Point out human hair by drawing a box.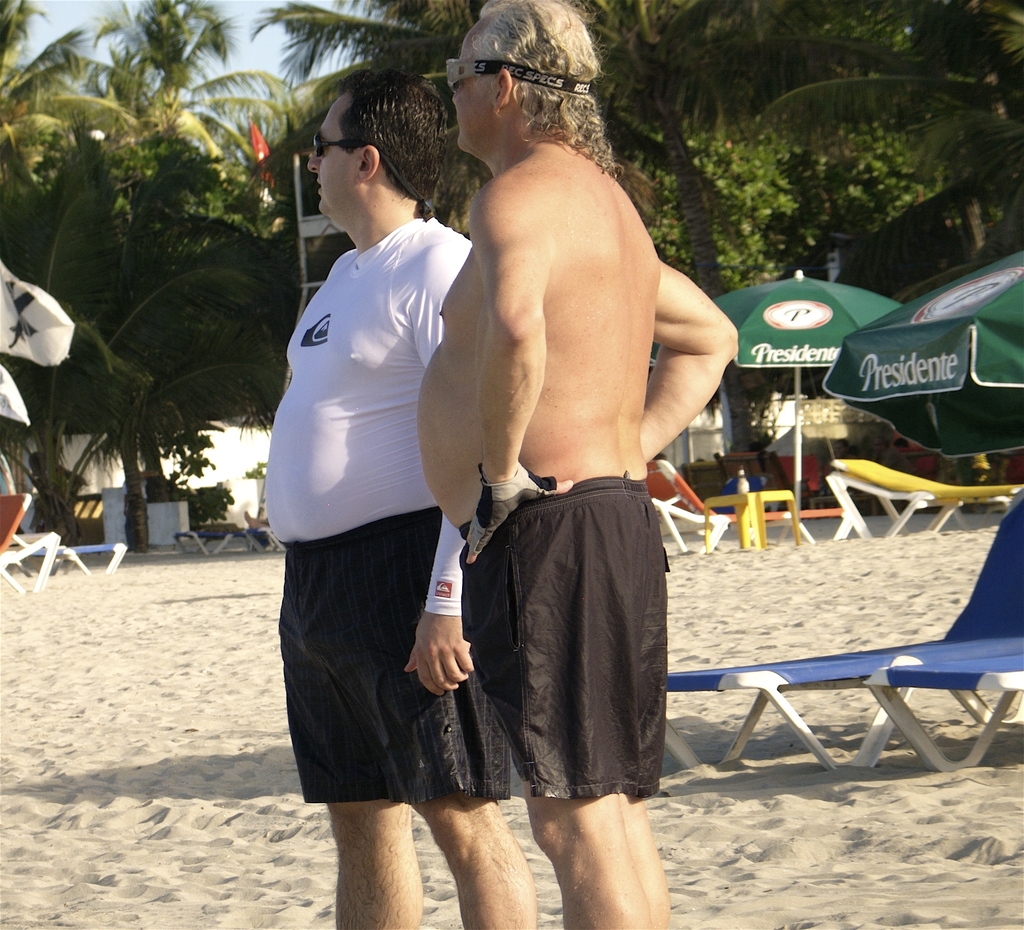
l=479, t=0, r=628, b=183.
